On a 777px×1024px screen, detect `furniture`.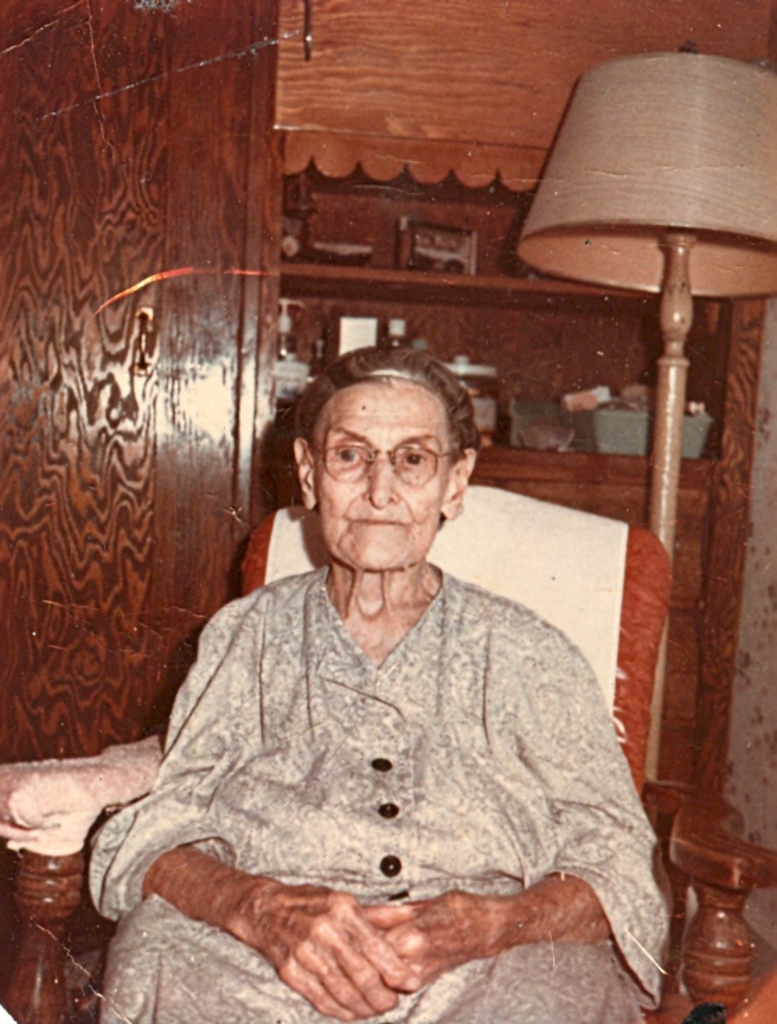
BBox(0, 485, 776, 1023).
